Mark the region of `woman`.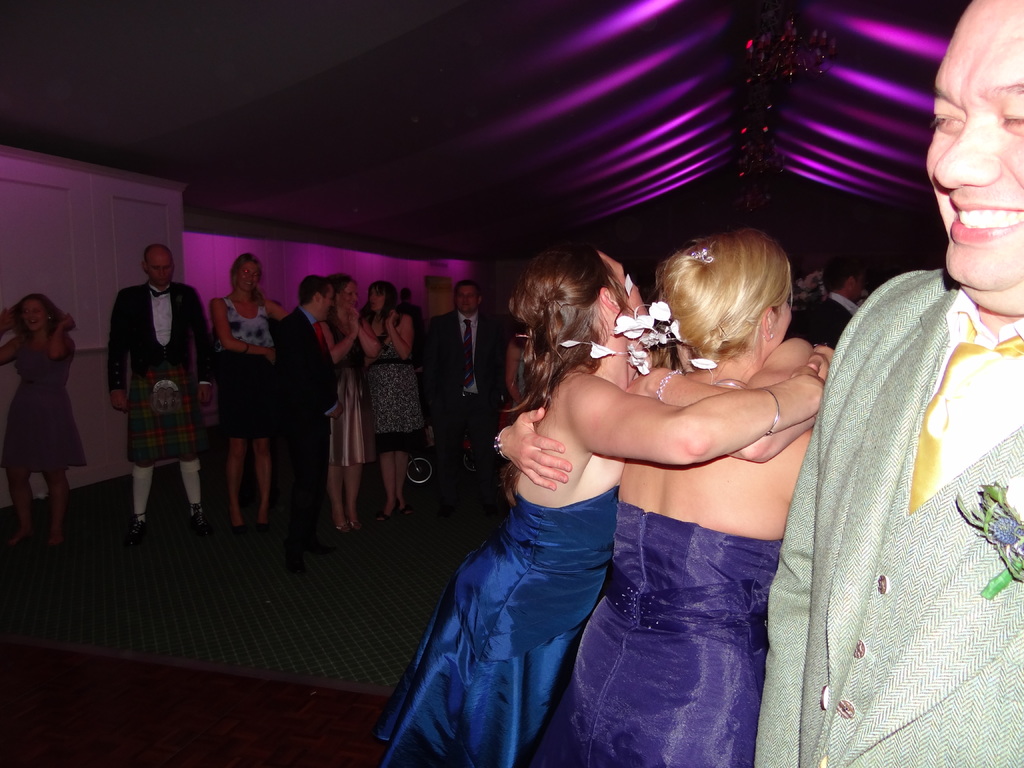
Region: (left=370, top=284, right=426, bottom=522).
